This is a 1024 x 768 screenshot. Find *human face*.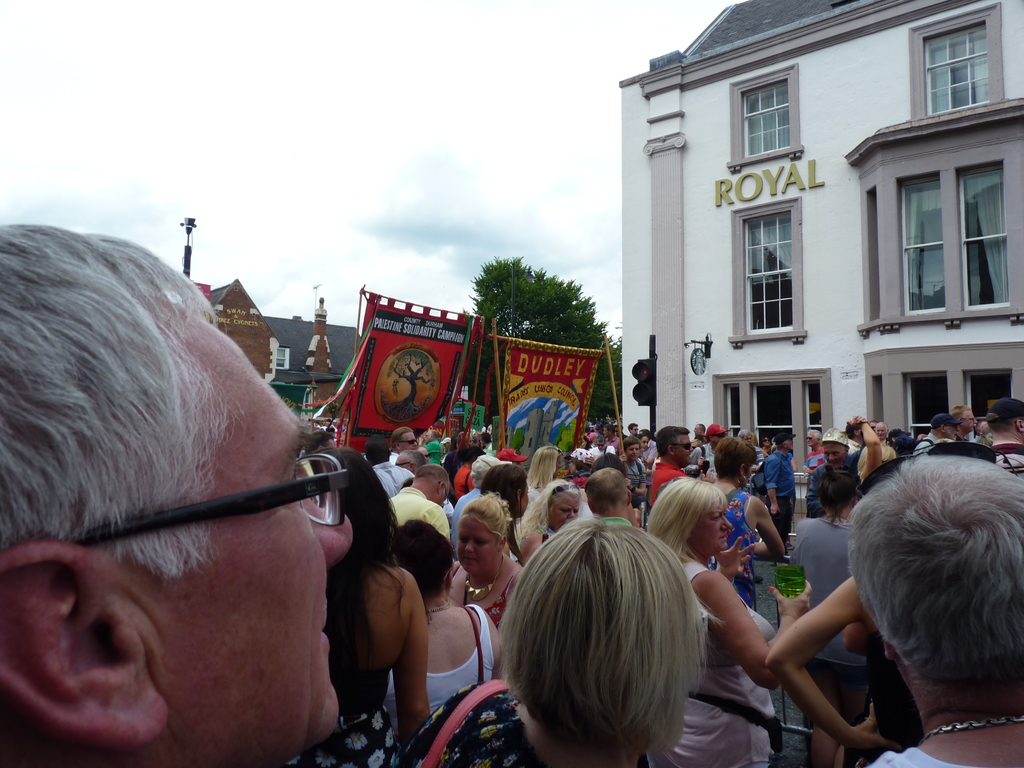
Bounding box: [left=744, top=433, right=751, bottom=443].
